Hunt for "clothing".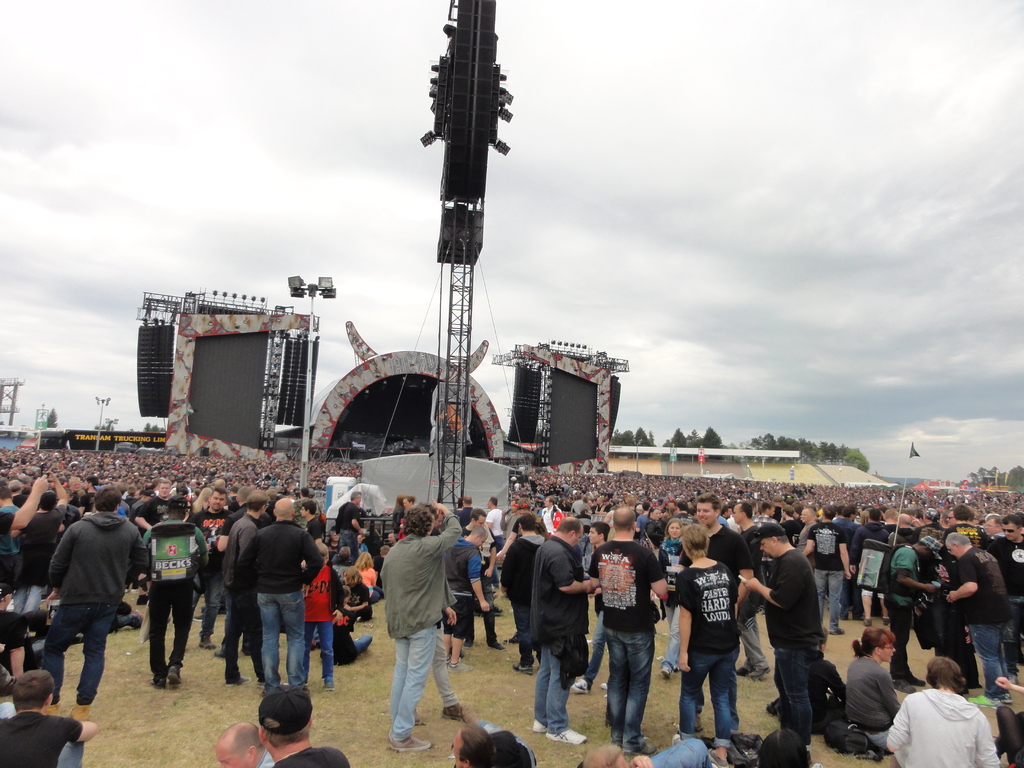
Hunted down at detection(675, 563, 733, 756).
